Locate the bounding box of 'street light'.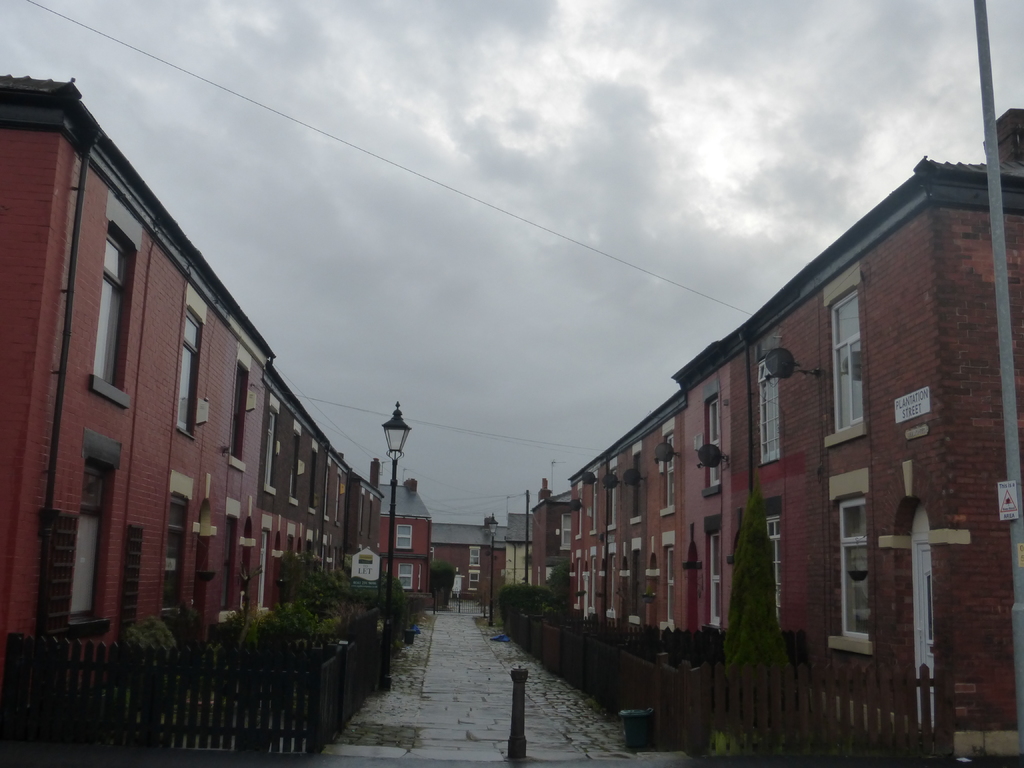
Bounding box: 484/527/497/632.
